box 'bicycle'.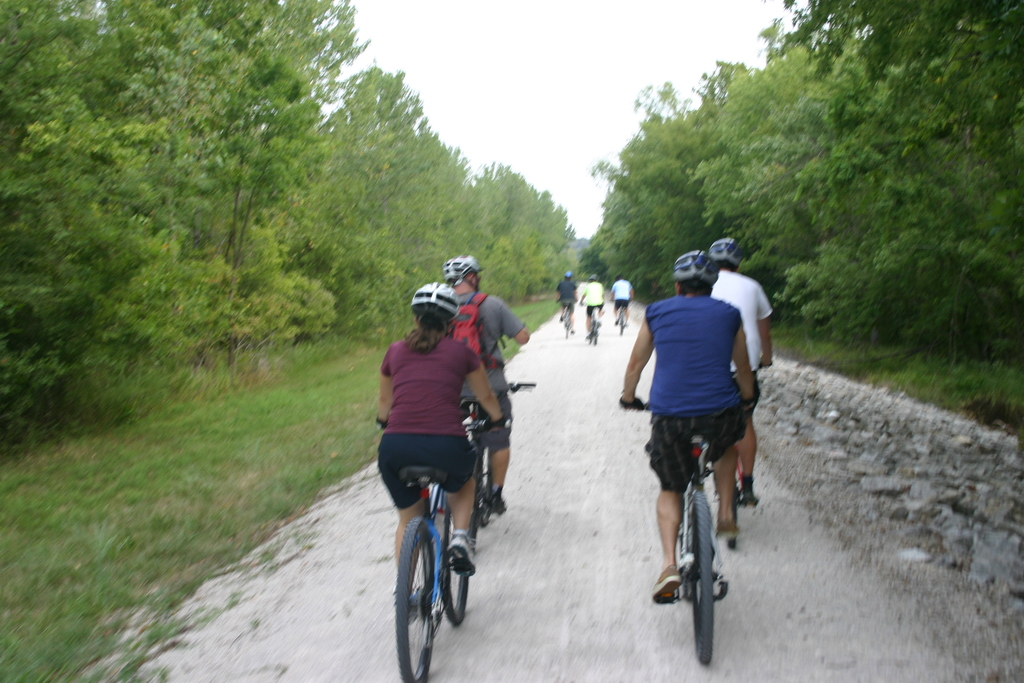
l=732, t=359, r=778, b=555.
